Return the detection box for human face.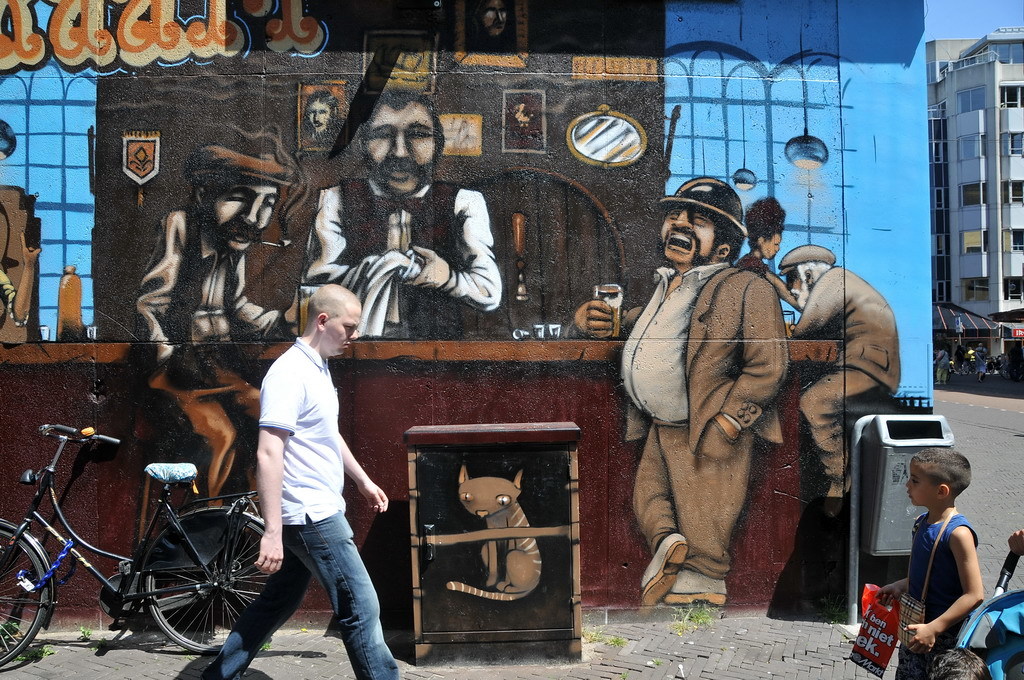
region(905, 462, 934, 504).
